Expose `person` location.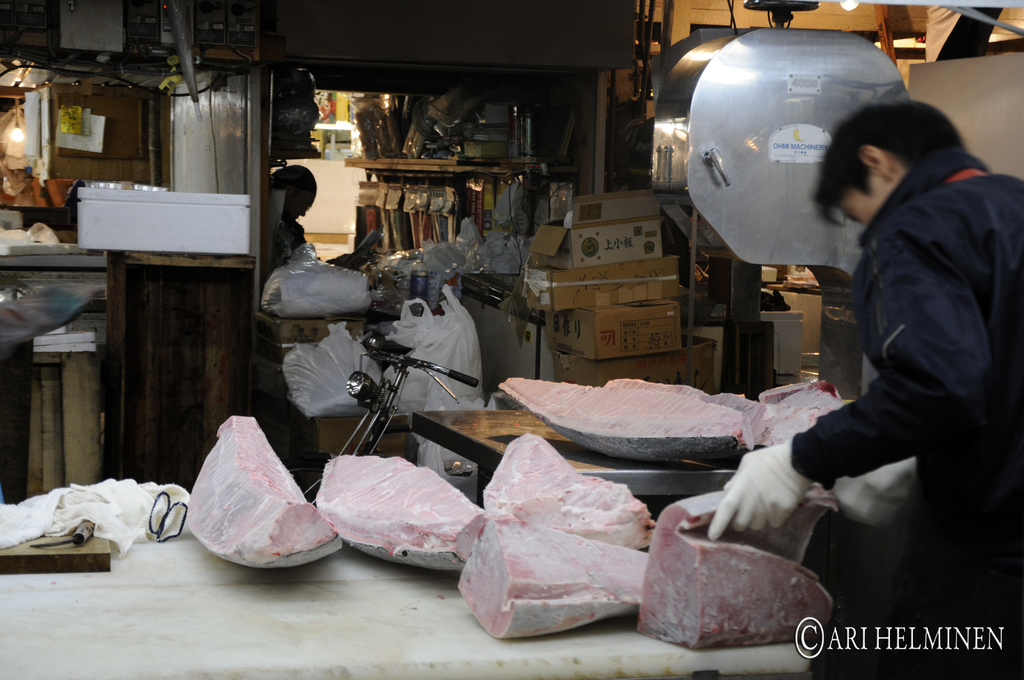
Exposed at 264, 168, 310, 269.
